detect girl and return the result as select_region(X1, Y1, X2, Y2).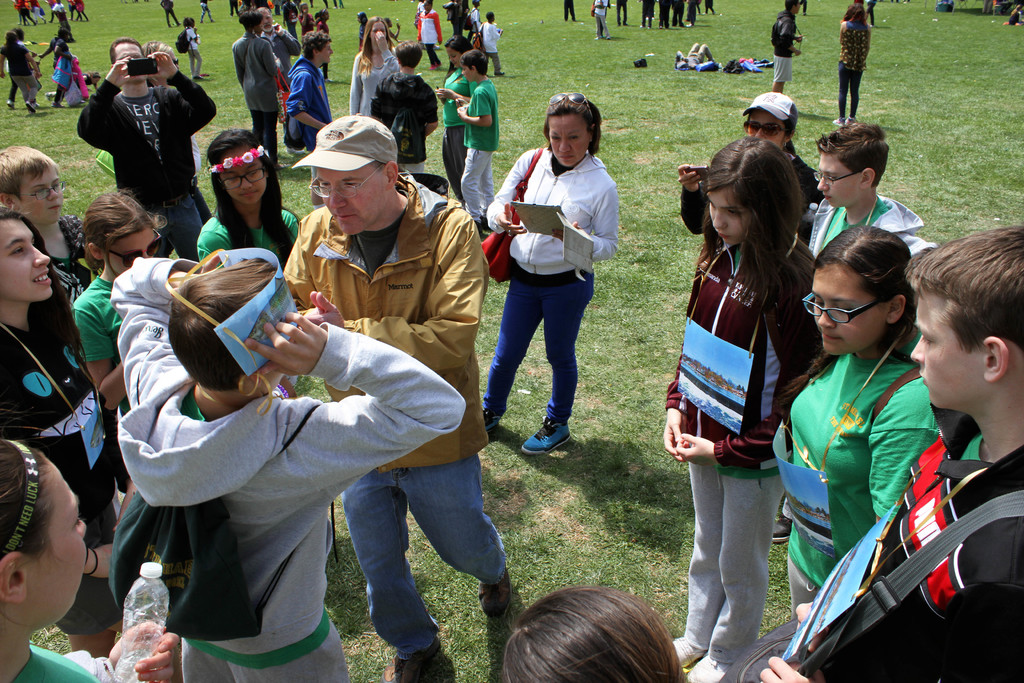
select_region(314, 8, 333, 82).
